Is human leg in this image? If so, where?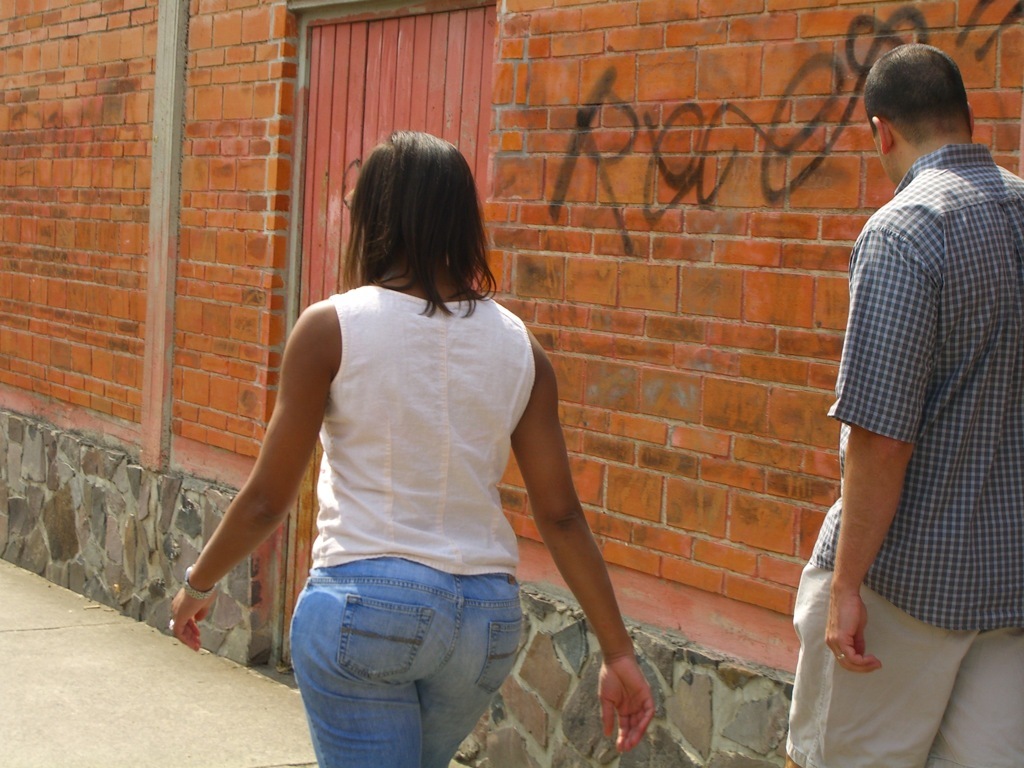
Yes, at 419/564/520/767.
